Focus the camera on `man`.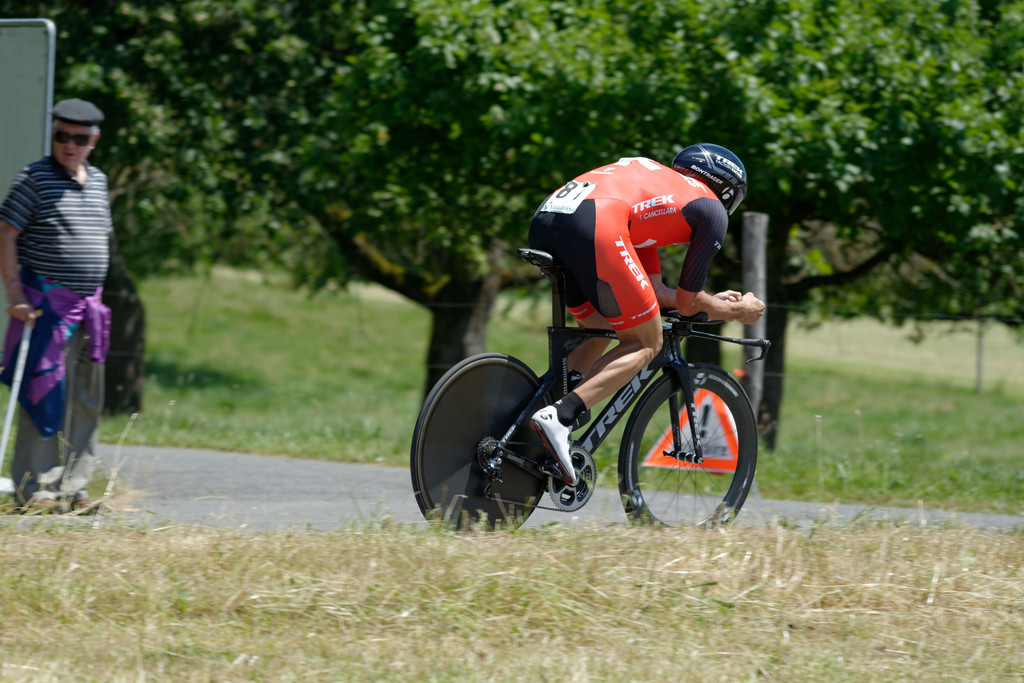
Focus region: locate(543, 144, 785, 488).
